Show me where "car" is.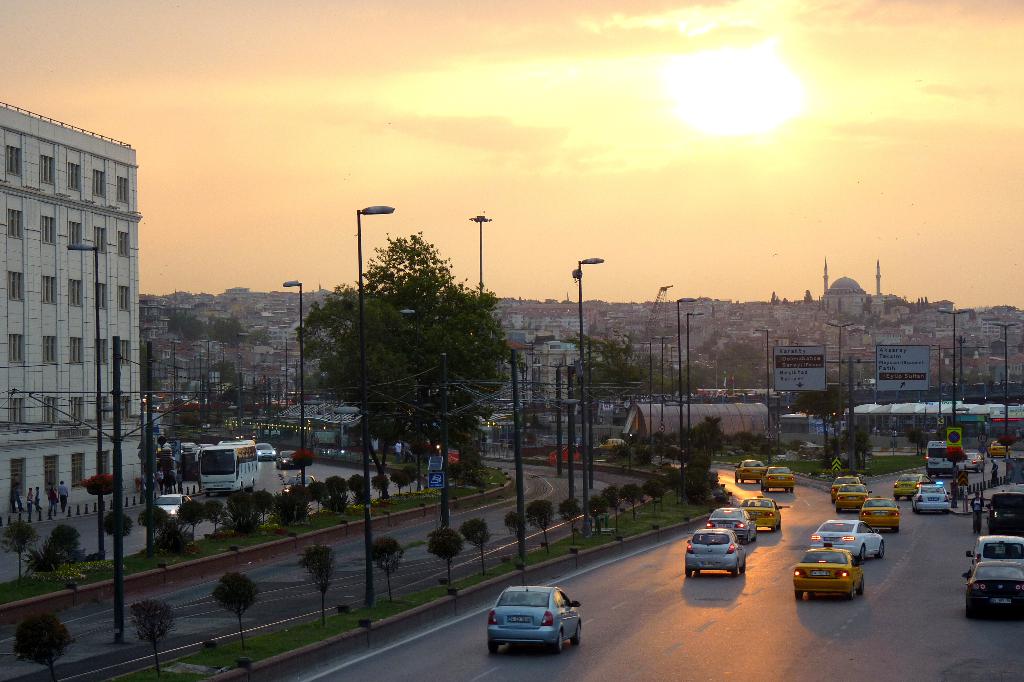
"car" is at [684, 526, 750, 583].
